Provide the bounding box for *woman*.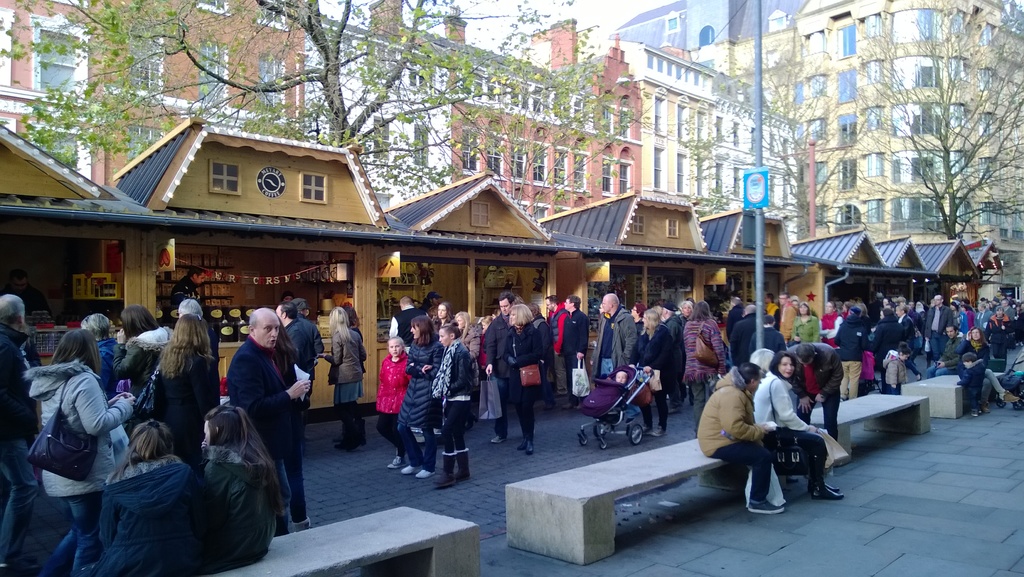
<region>753, 351, 847, 500</region>.
